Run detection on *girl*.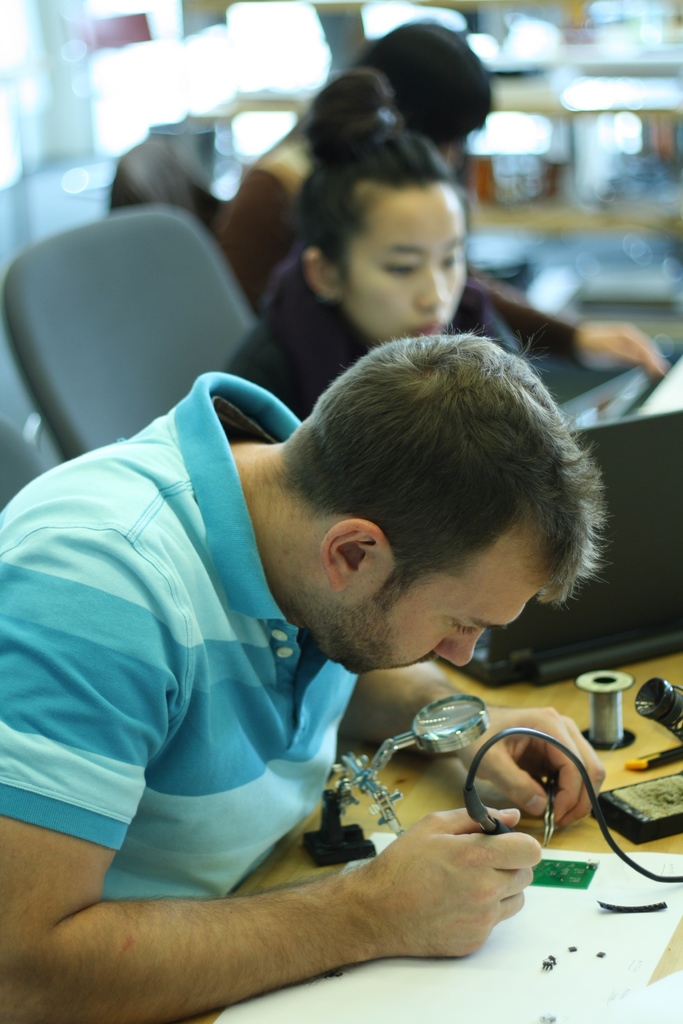
Result: crop(207, 68, 671, 416).
